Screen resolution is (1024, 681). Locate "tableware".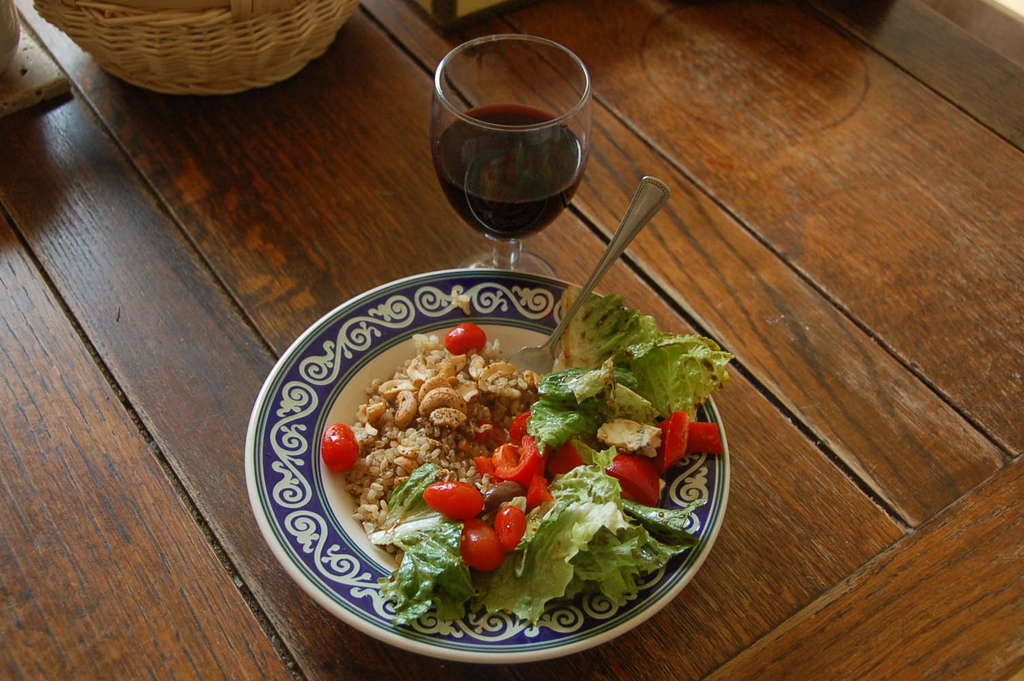
[x1=502, y1=174, x2=675, y2=377].
